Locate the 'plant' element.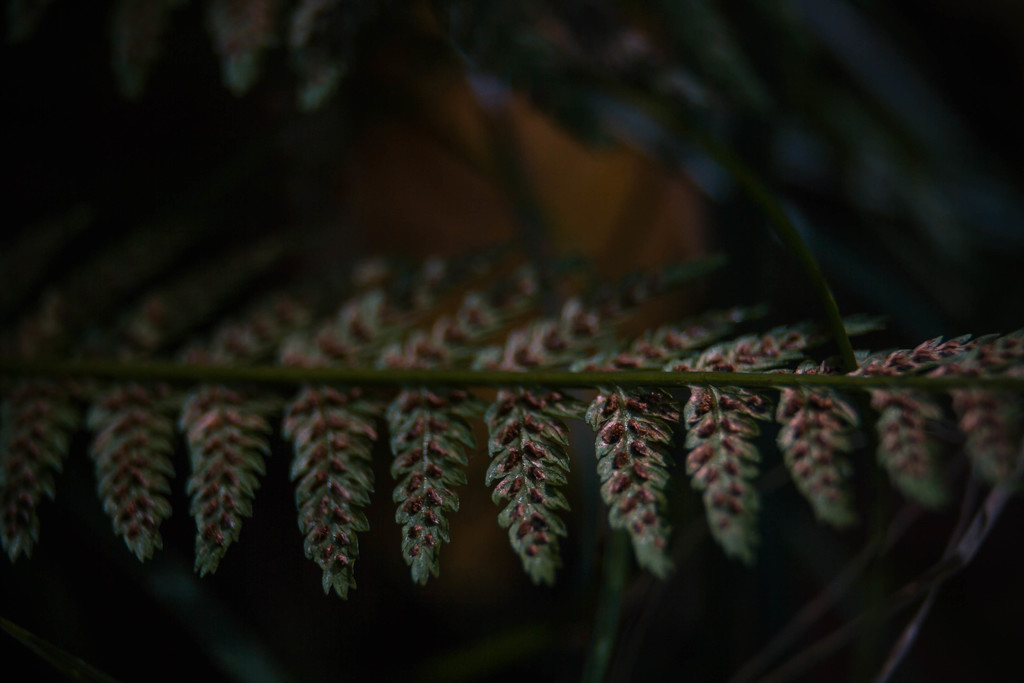
Element bbox: region(1, 0, 1021, 682).
